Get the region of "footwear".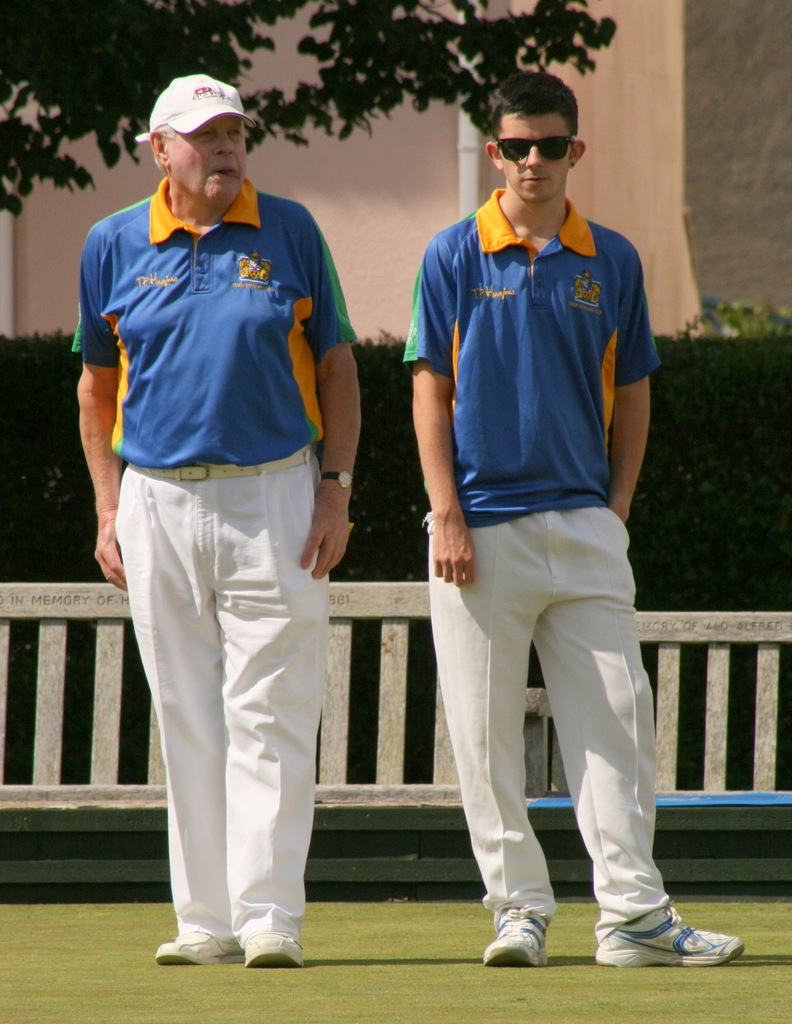
(x1=151, y1=930, x2=242, y2=967).
